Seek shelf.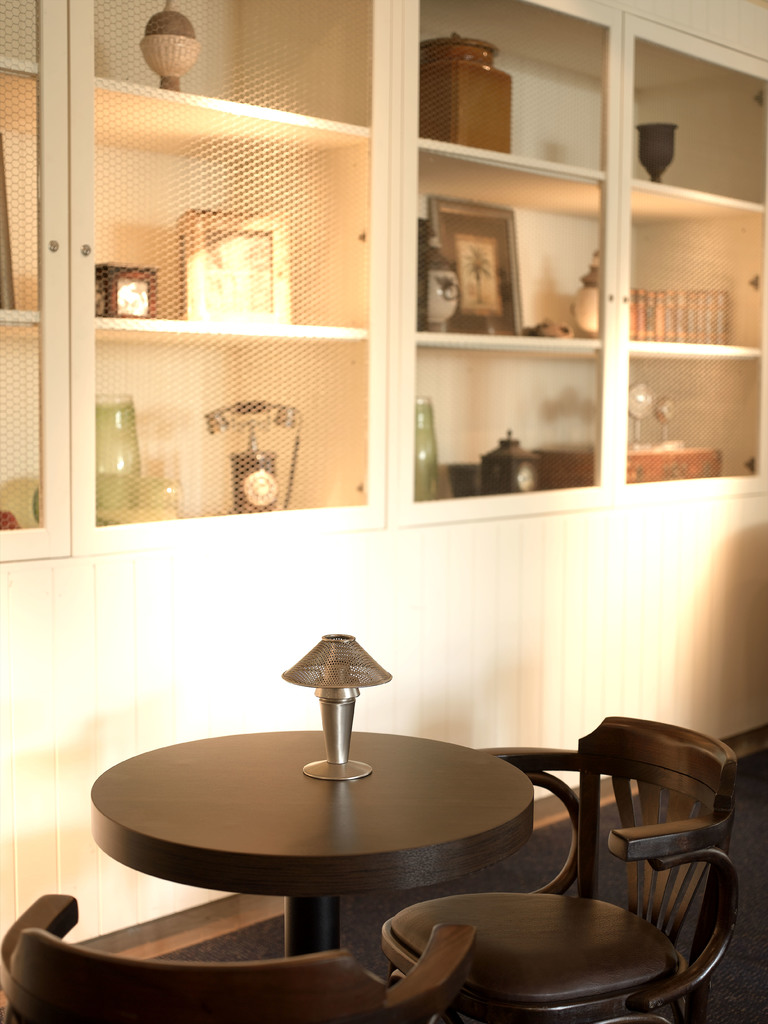
(0, 313, 35, 548).
